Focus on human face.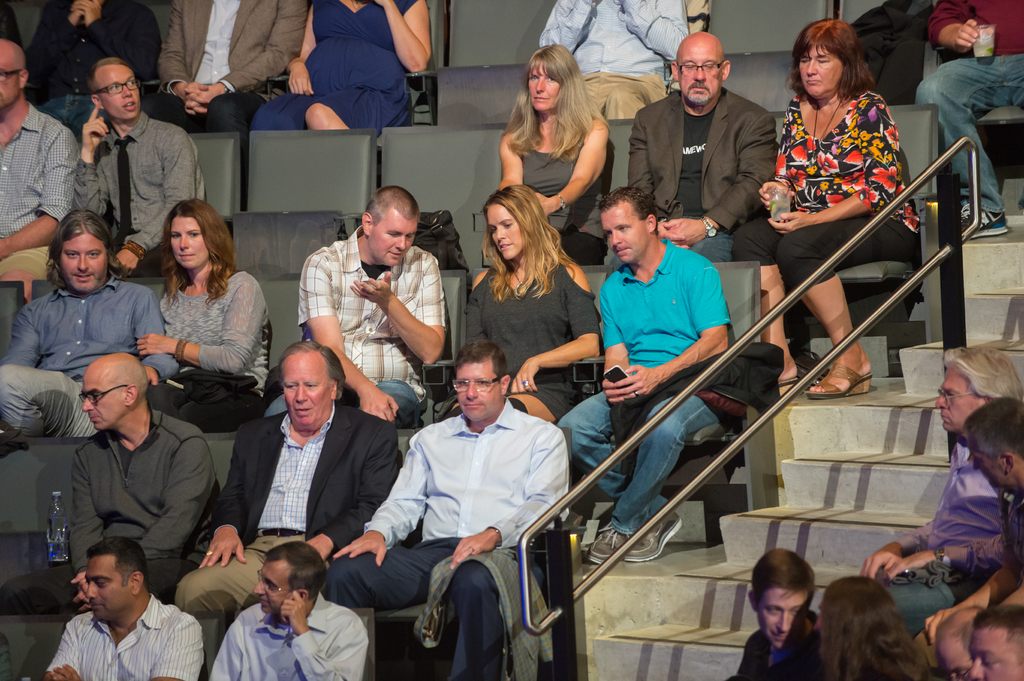
Focused at box=[282, 352, 331, 437].
